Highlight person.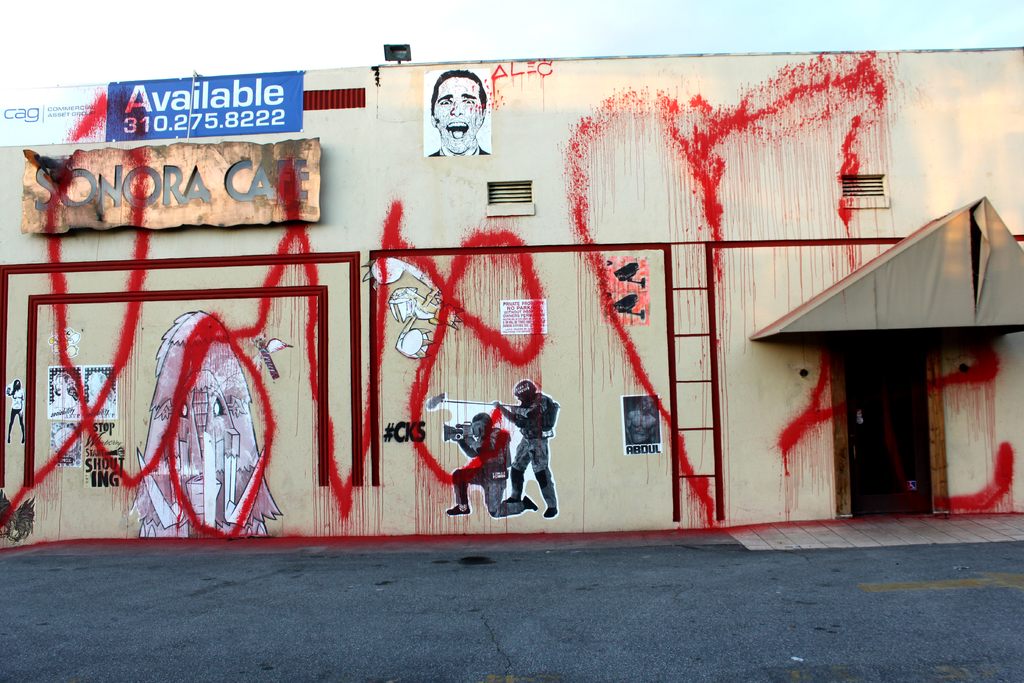
Highlighted region: bbox=(423, 65, 490, 156).
